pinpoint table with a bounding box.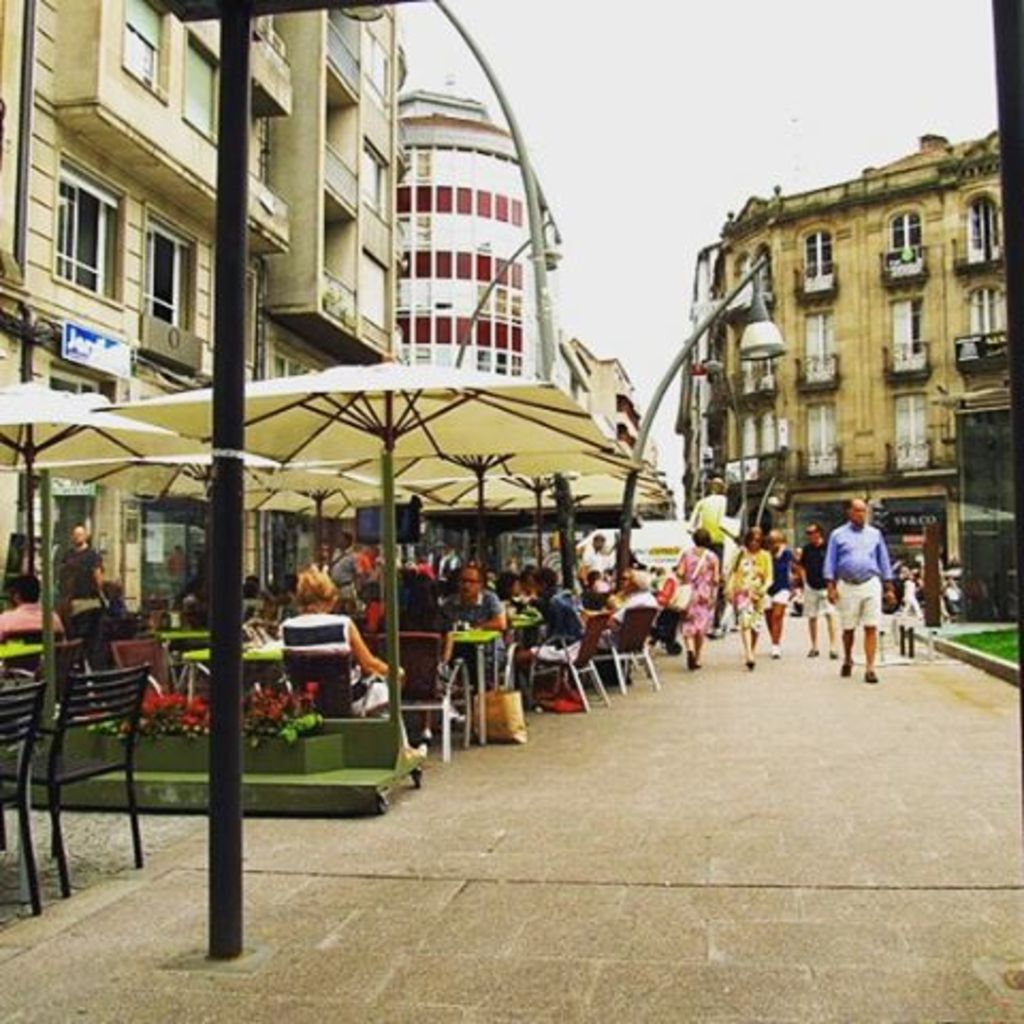
detection(373, 608, 508, 768).
